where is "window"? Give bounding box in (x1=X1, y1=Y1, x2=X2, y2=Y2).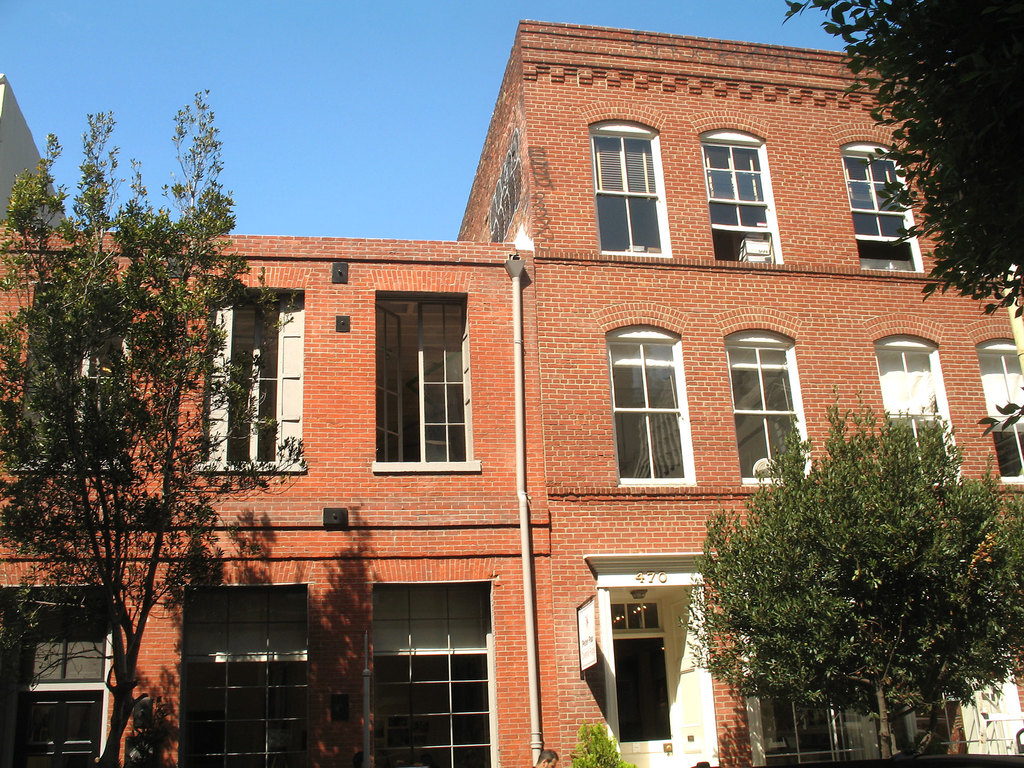
(x1=1, y1=581, x2=107, y2=767).
